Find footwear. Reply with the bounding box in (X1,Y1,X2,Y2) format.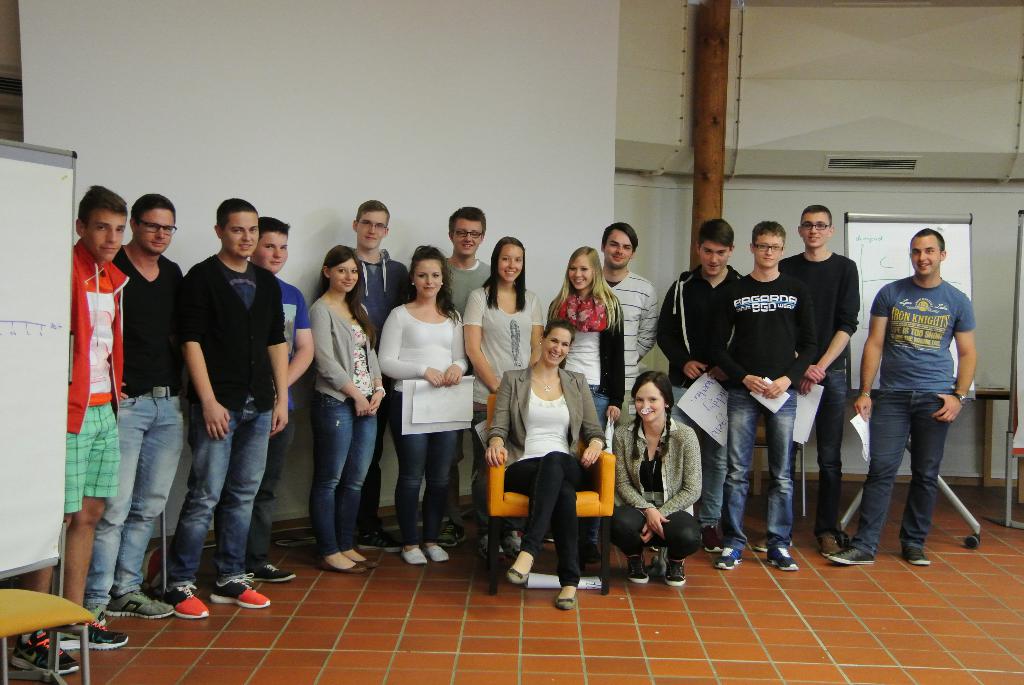
(476,528,521,561).
